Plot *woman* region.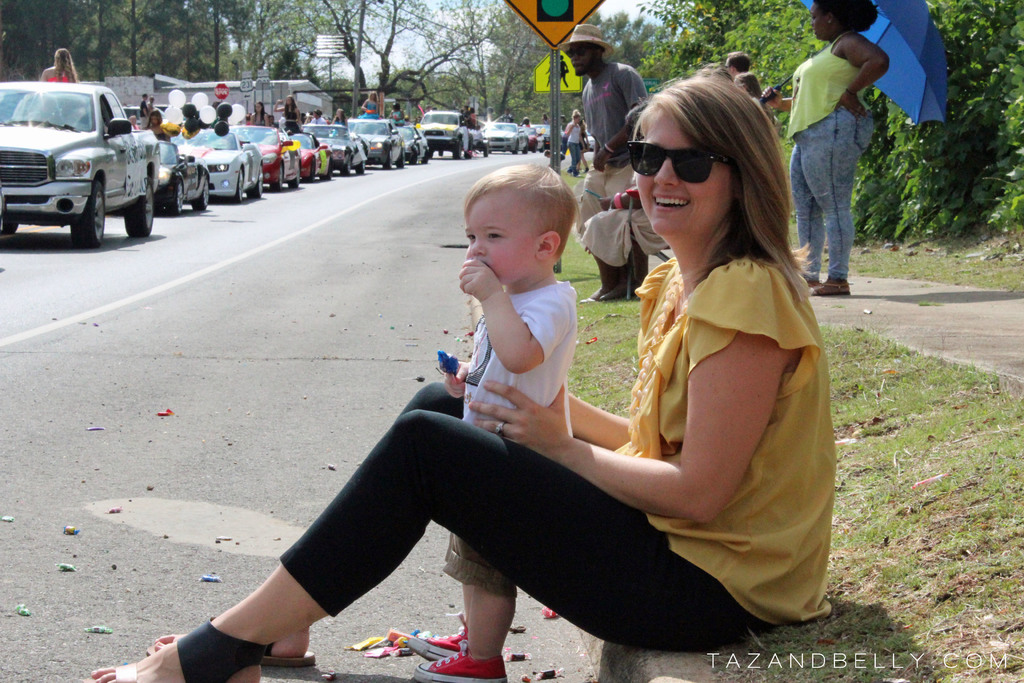
Plotted at box=[39, 48, 81, 81].
